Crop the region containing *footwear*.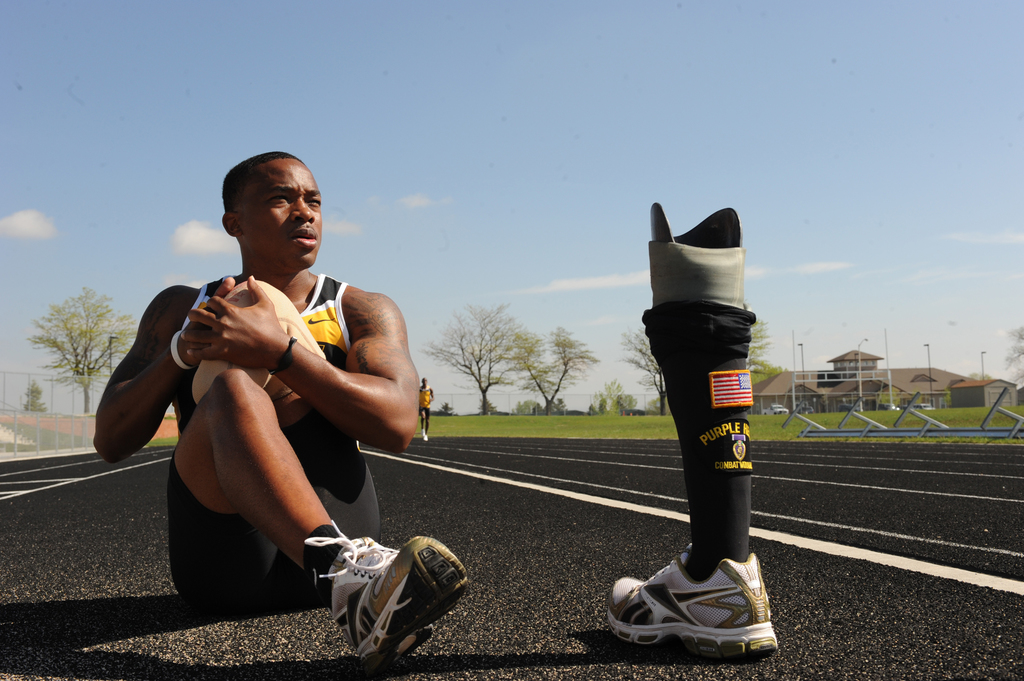
Crop region: bbox=[302, 519, 468, 669].
